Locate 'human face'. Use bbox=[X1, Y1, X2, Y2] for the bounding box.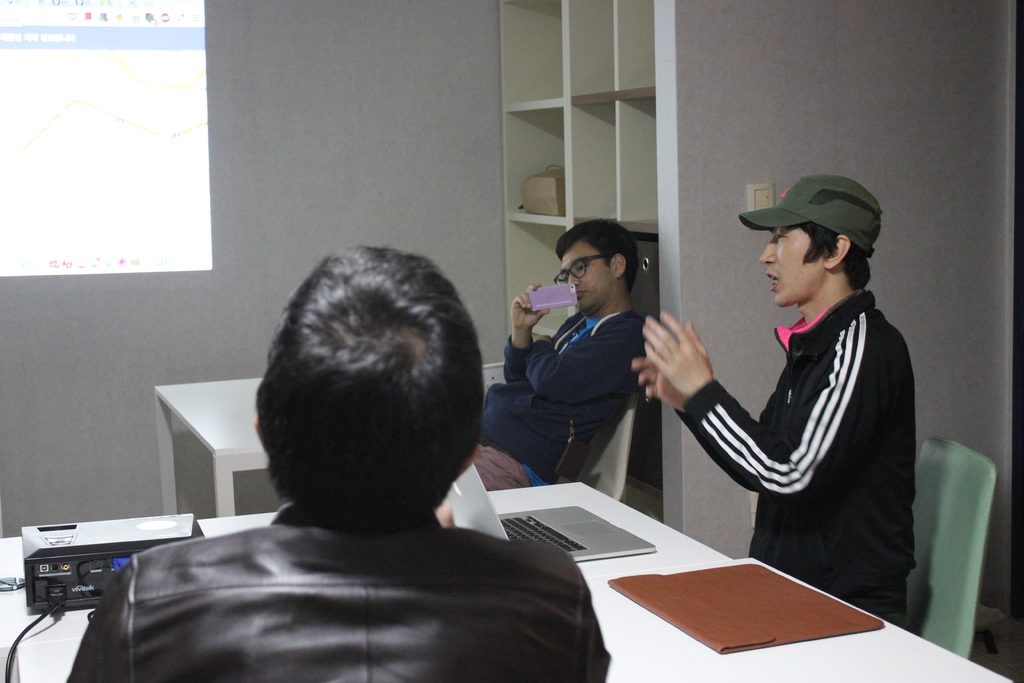
bbox=[761, 228, 811, 308].
